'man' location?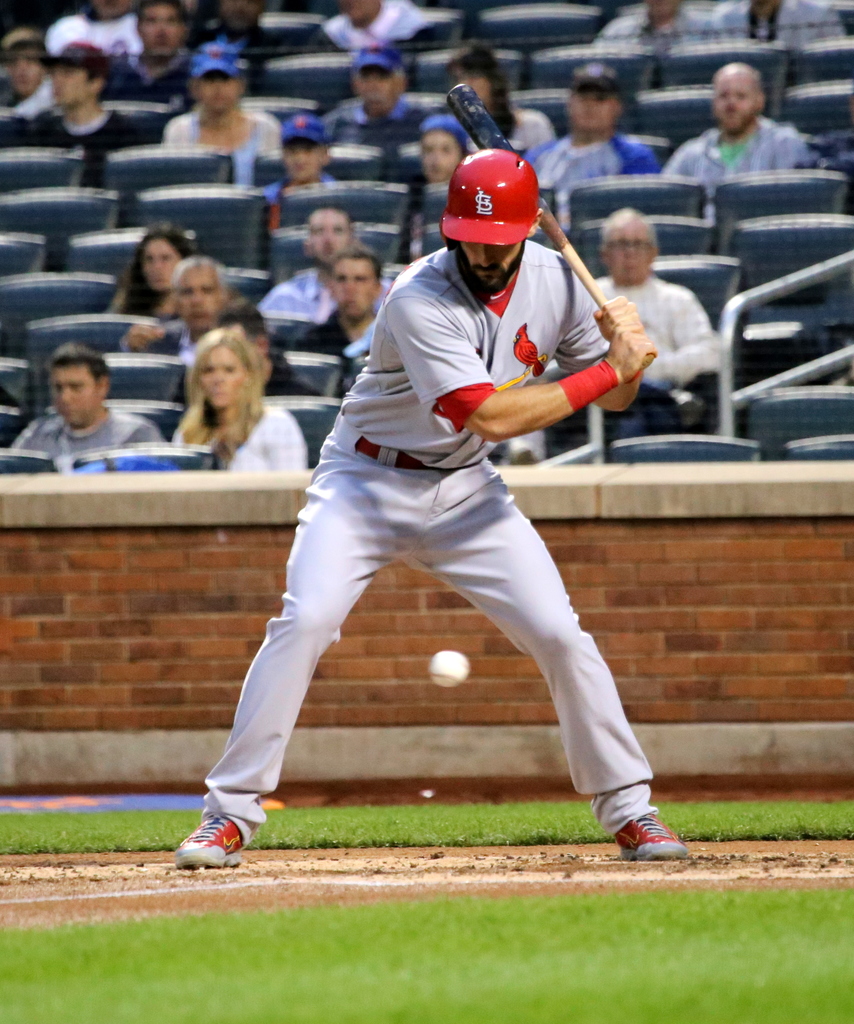
x1=661, y1=57, x2=809, y2=223
